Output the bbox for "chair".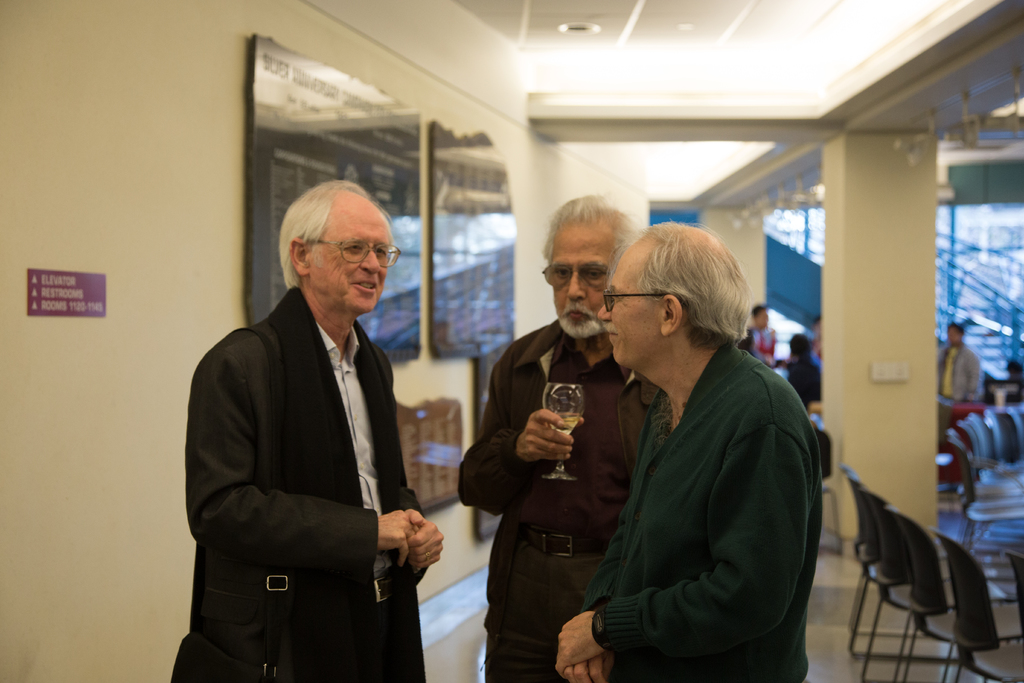
Rect(859, 487, 1002, 682).
